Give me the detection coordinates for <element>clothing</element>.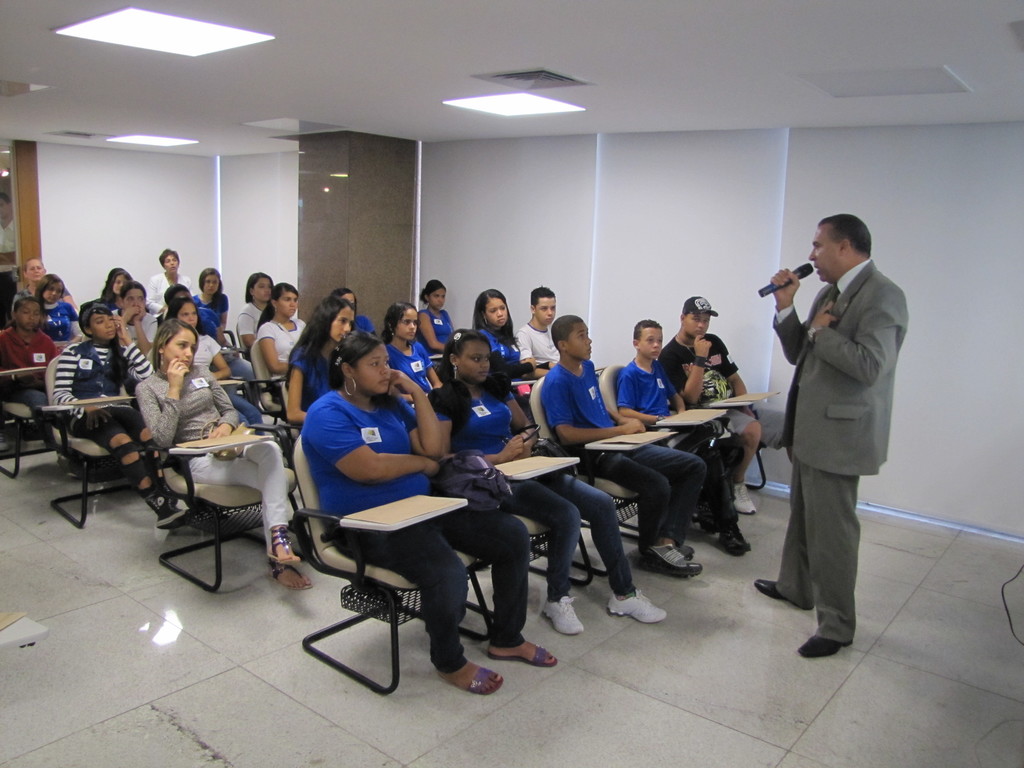
(left=419, top=307, right=454, bottom=364).
